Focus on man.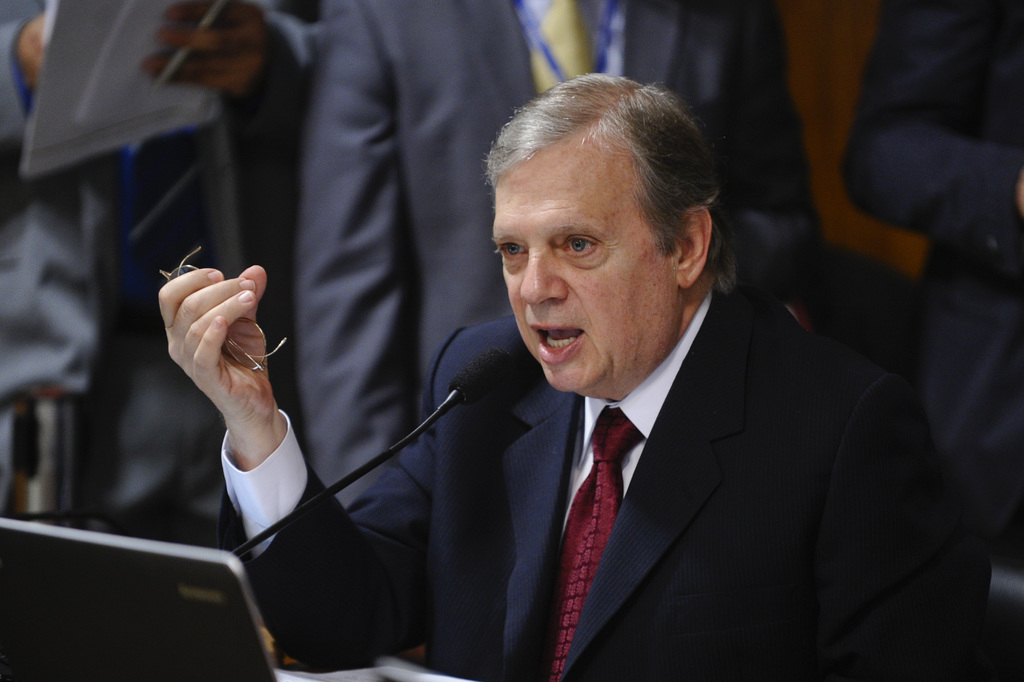
Focused at 321:90:959:671.
